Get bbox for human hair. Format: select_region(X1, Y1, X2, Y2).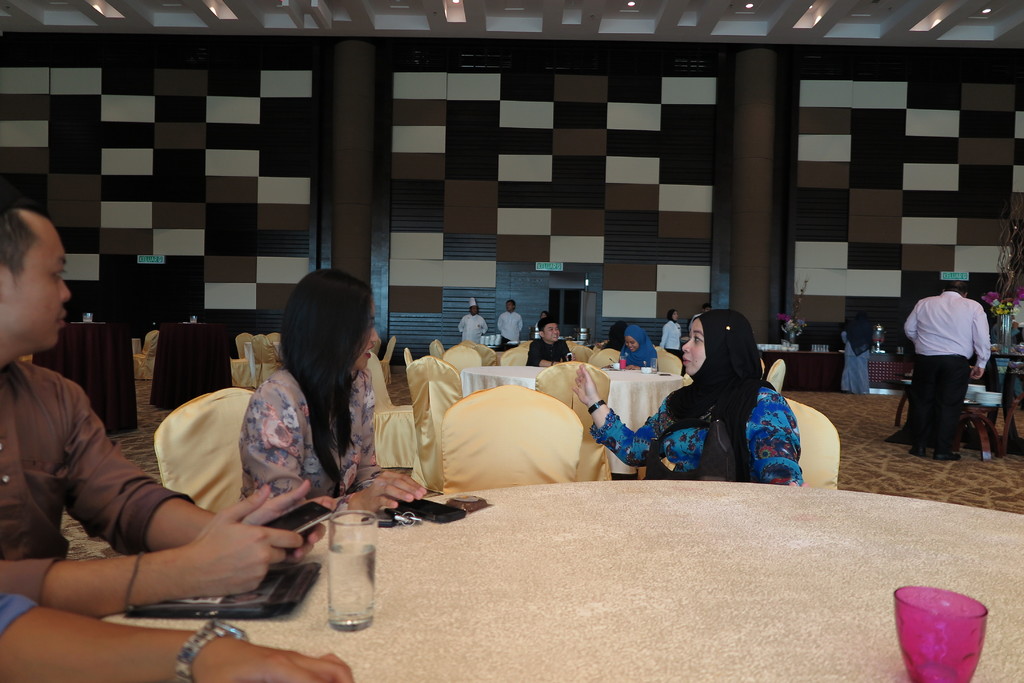
select_region(535, 317, 556, 341).
